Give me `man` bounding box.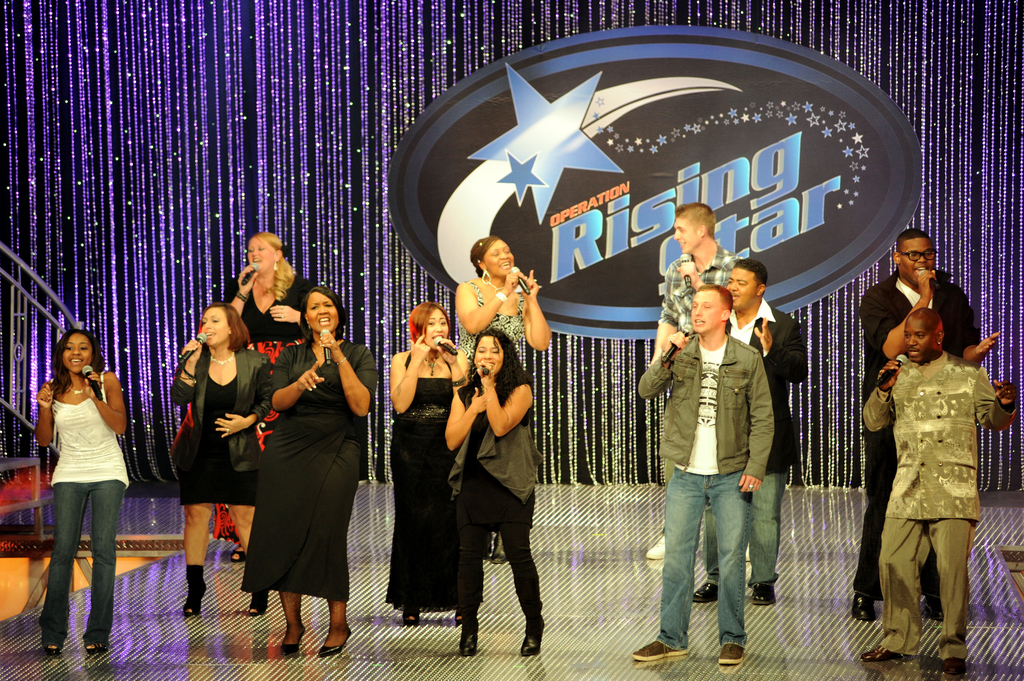
860,314,1018,662.
